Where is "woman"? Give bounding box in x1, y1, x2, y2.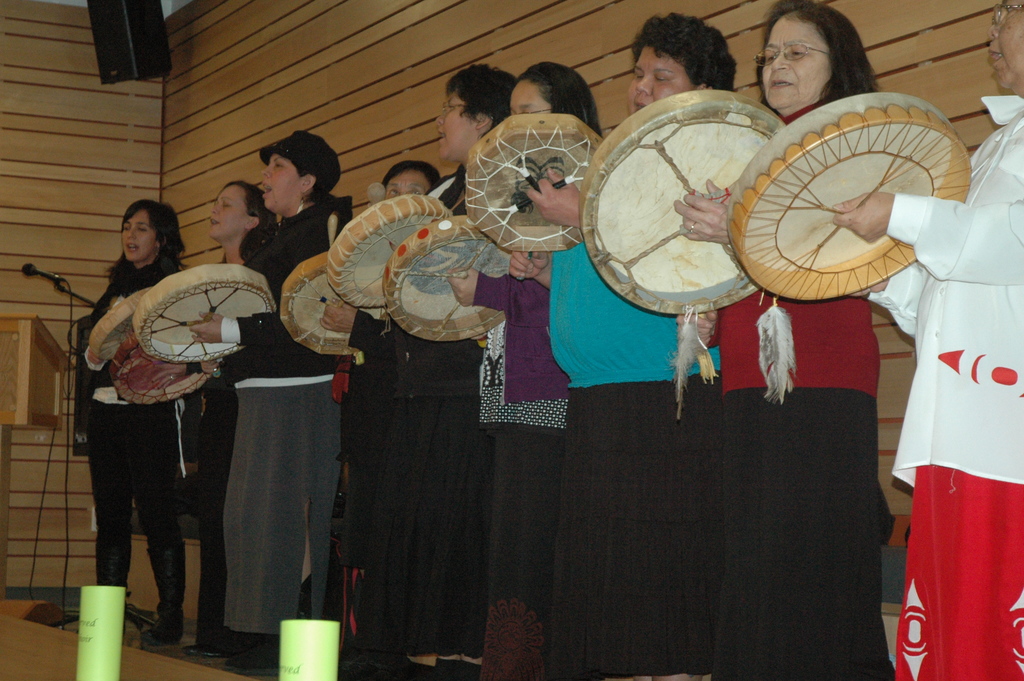
77, 183, 242, 664.
